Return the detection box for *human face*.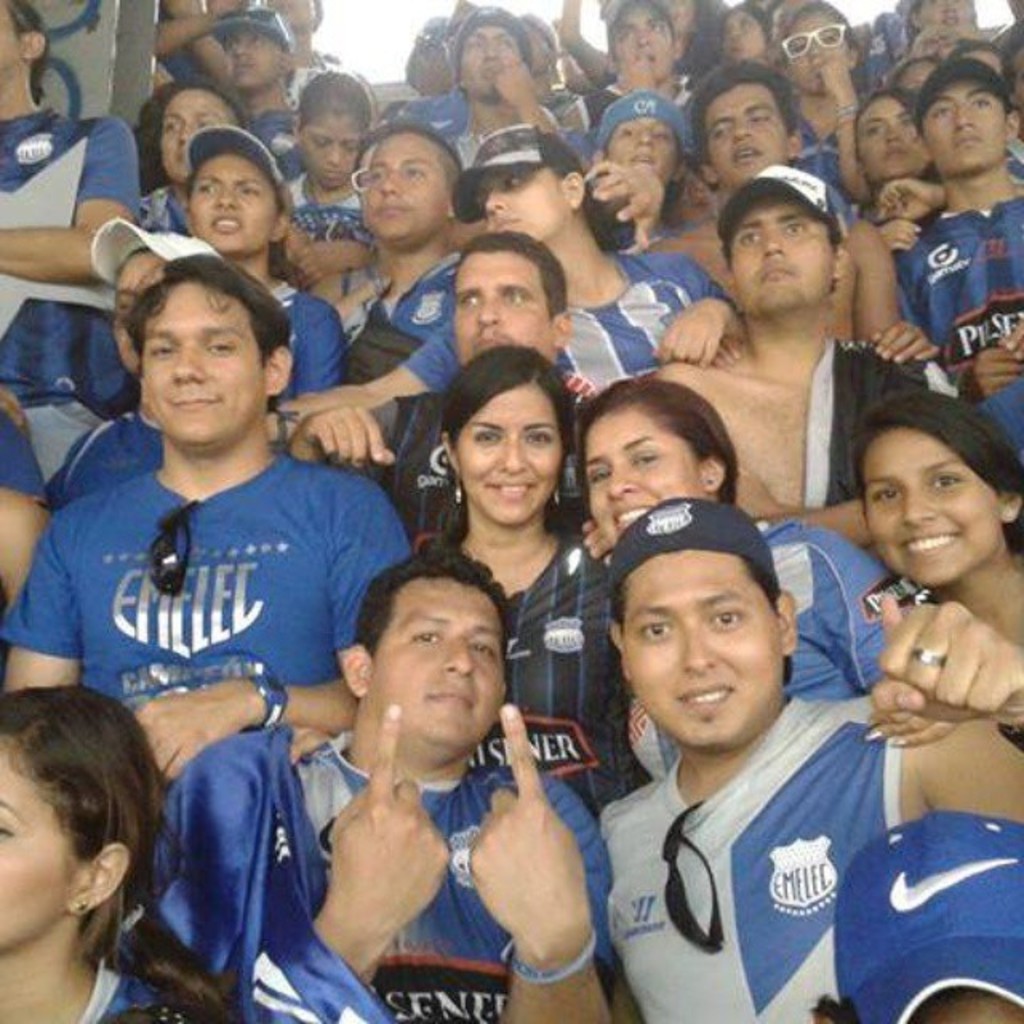
l=464, t=26, r=523, b=96.
